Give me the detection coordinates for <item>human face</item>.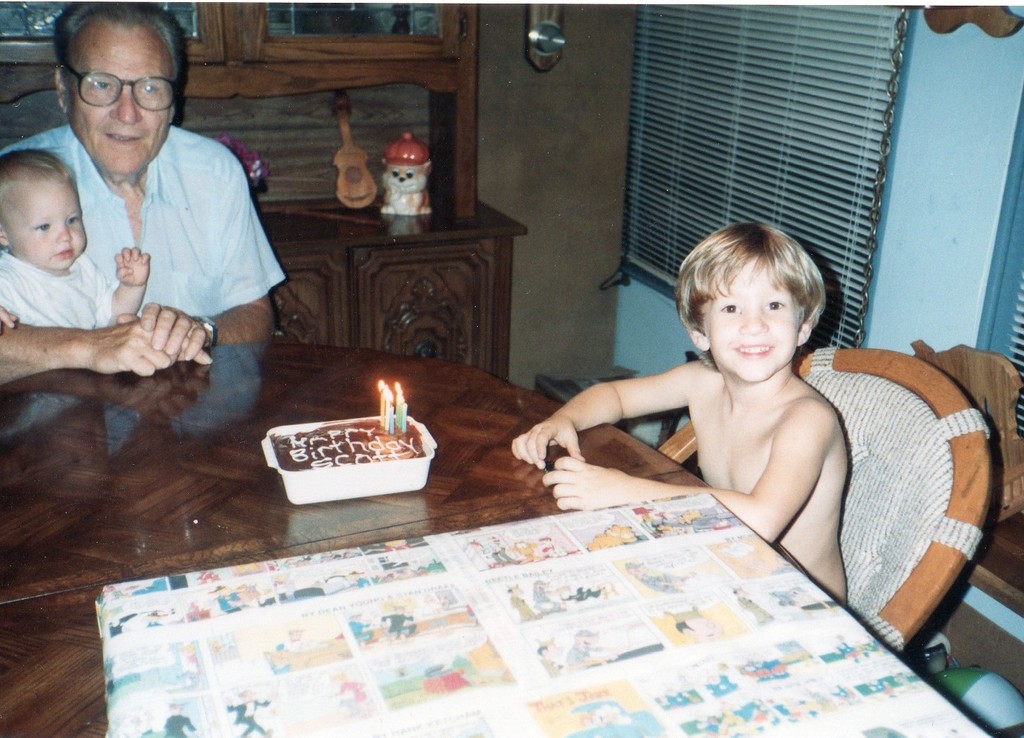
locate(2, 185, 84, 268).
